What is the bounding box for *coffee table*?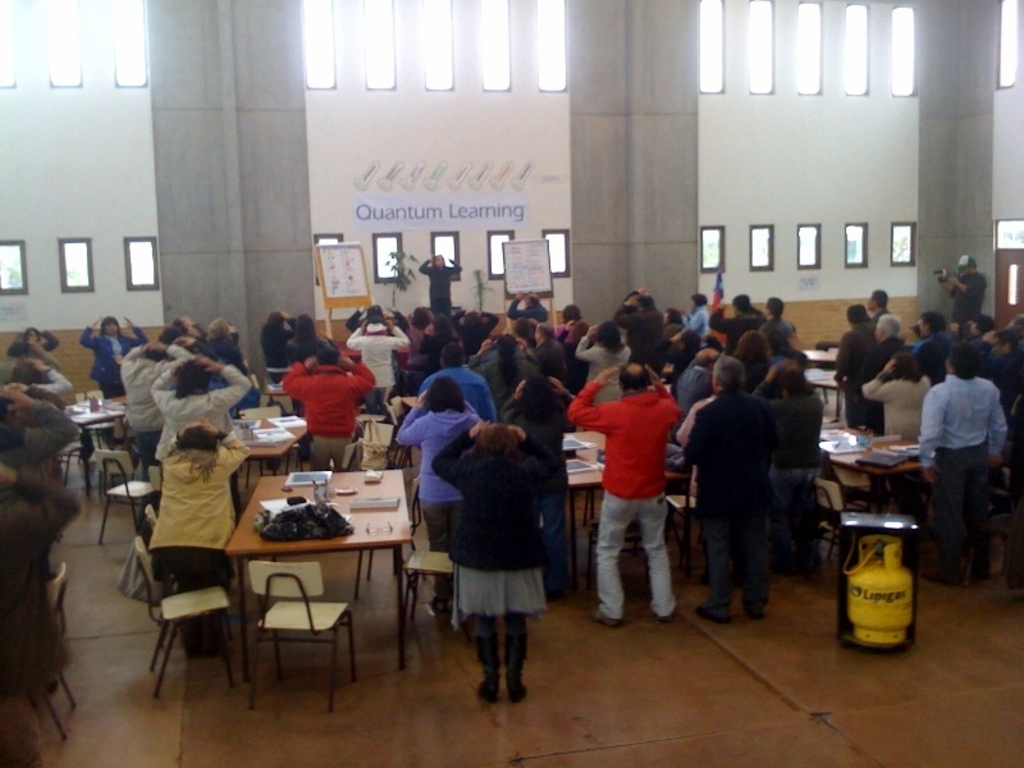
pyautogui.locateOnScreen(562, 429, 605, 456).
